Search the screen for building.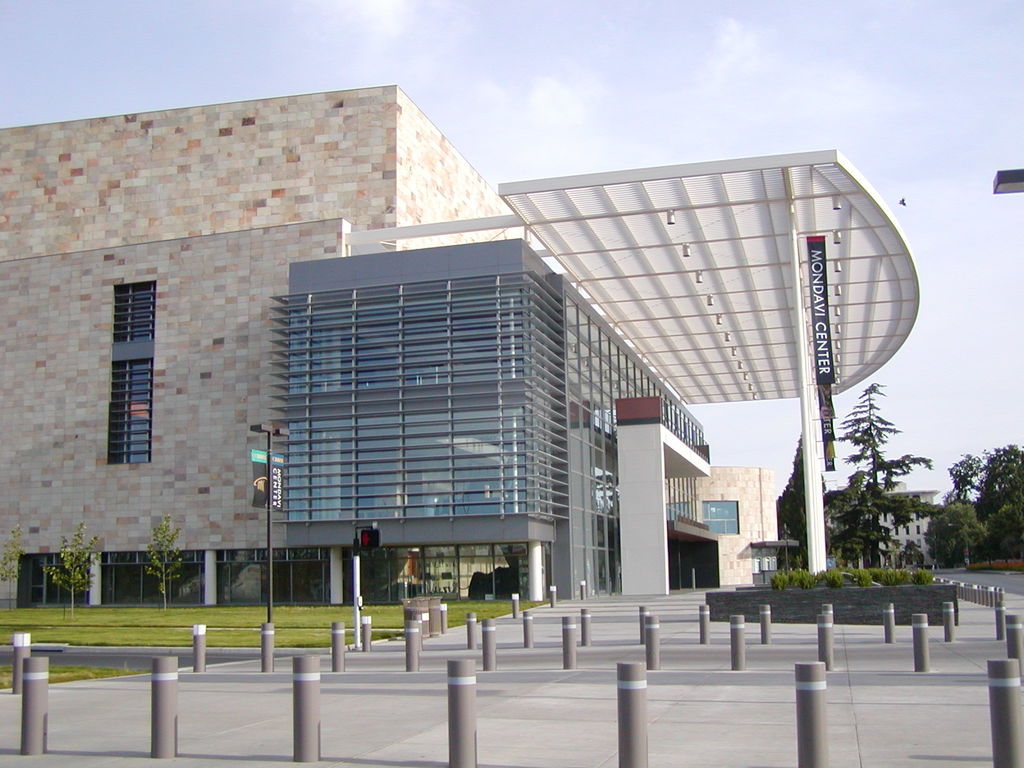
Found at region(859, 478, 940, 569).
